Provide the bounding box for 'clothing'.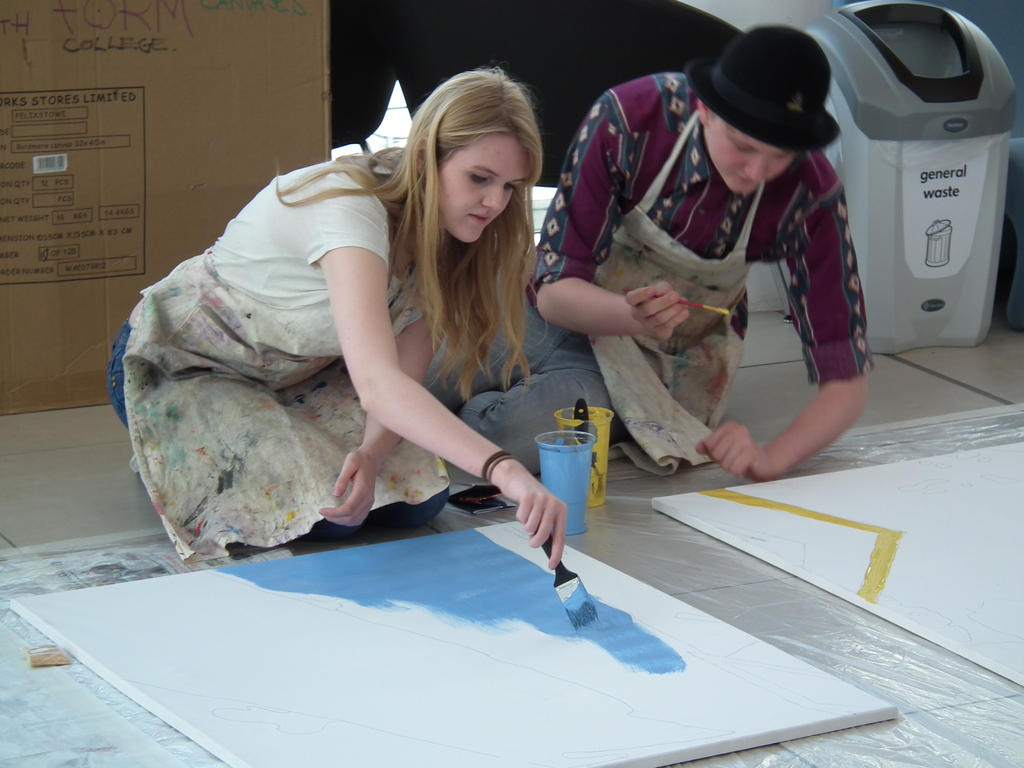
[105,156,449,543].
